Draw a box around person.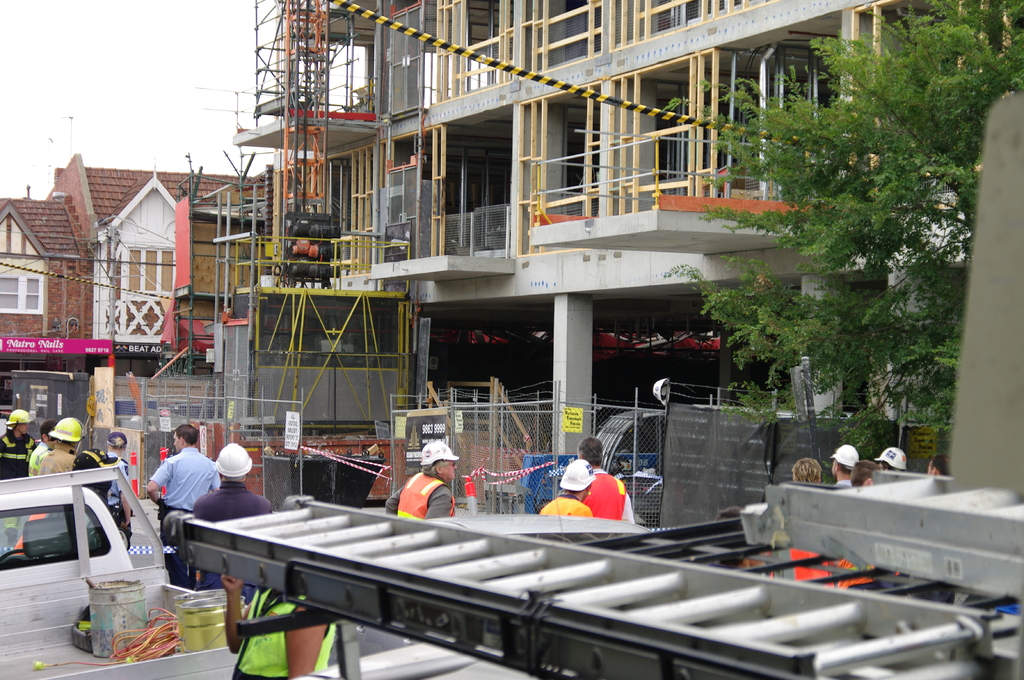
box=[0, 407, 36, 552].
